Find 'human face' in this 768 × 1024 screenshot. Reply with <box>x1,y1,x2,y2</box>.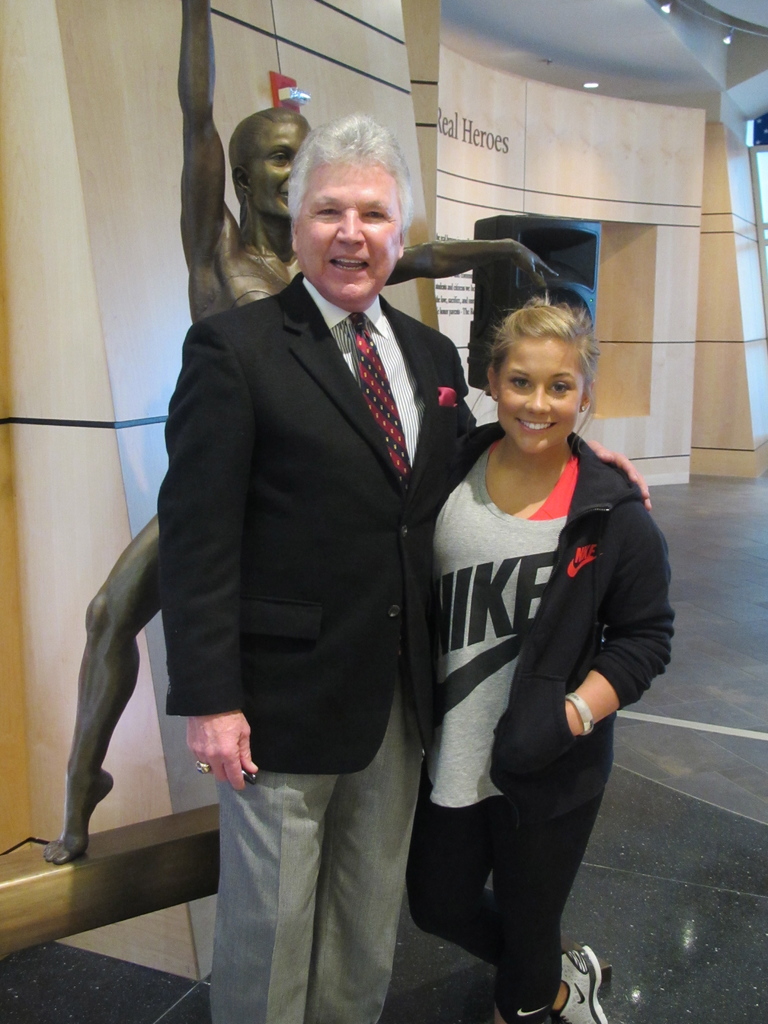
<box>255,121,308,219</box>.
